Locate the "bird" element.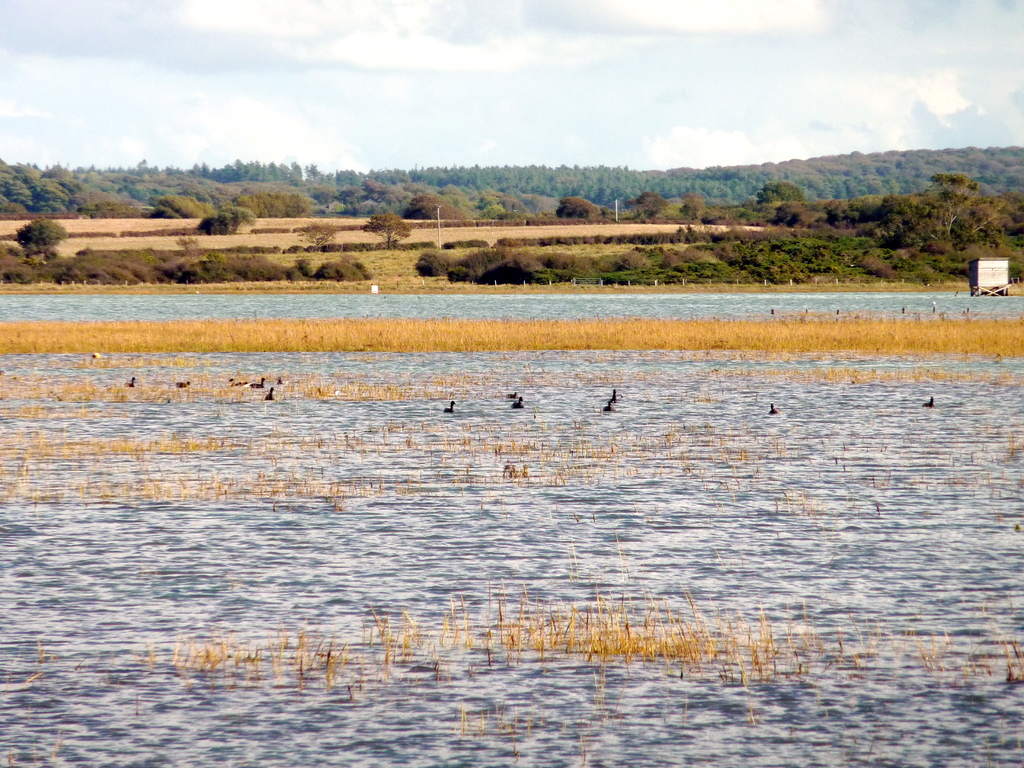
Element bbox: 513,394,523,410.
